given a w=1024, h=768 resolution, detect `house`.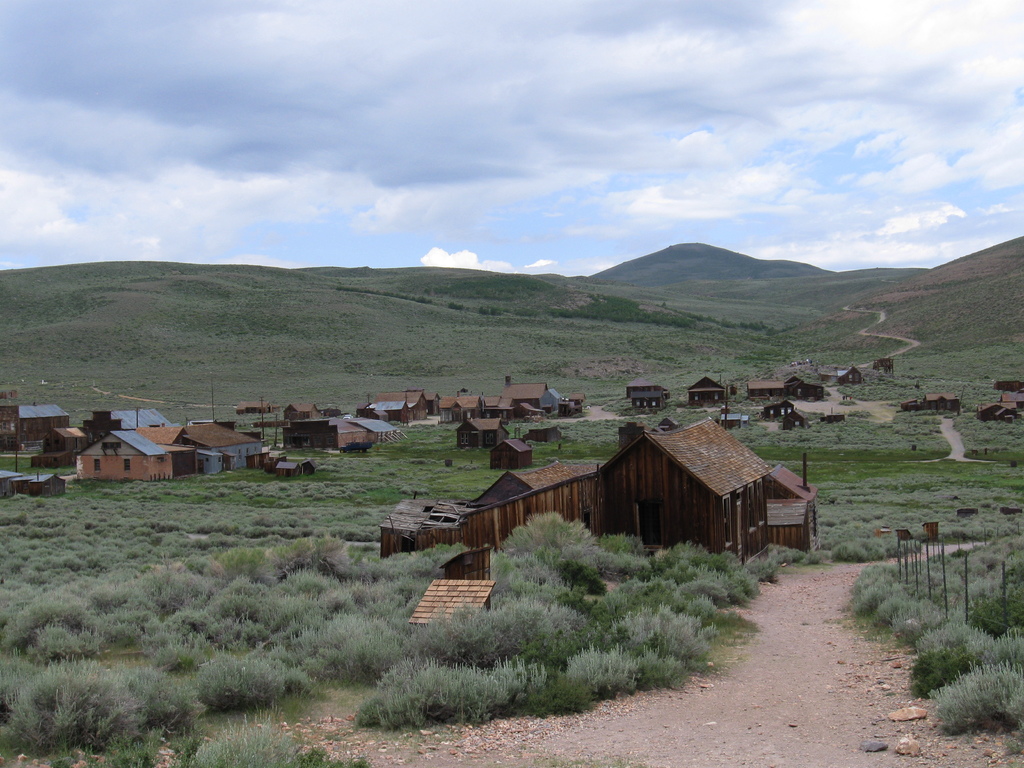
Rect(903, 397, 918, 410).
